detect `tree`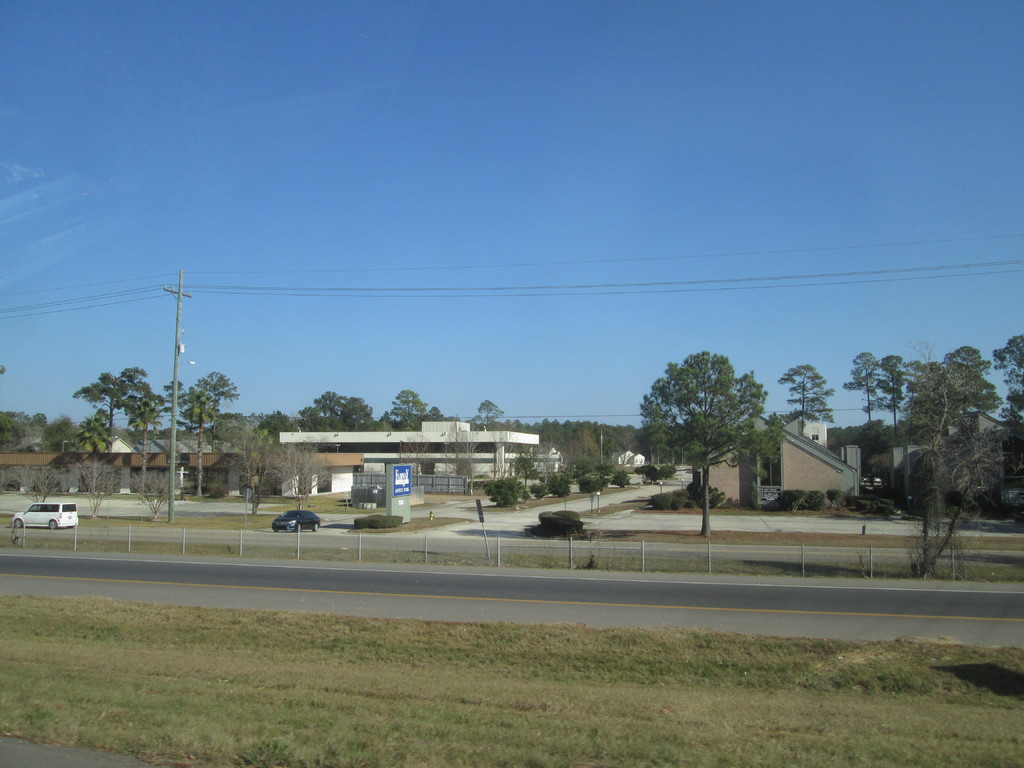
[x1=138, y1=468, x2=191, y2=521]
